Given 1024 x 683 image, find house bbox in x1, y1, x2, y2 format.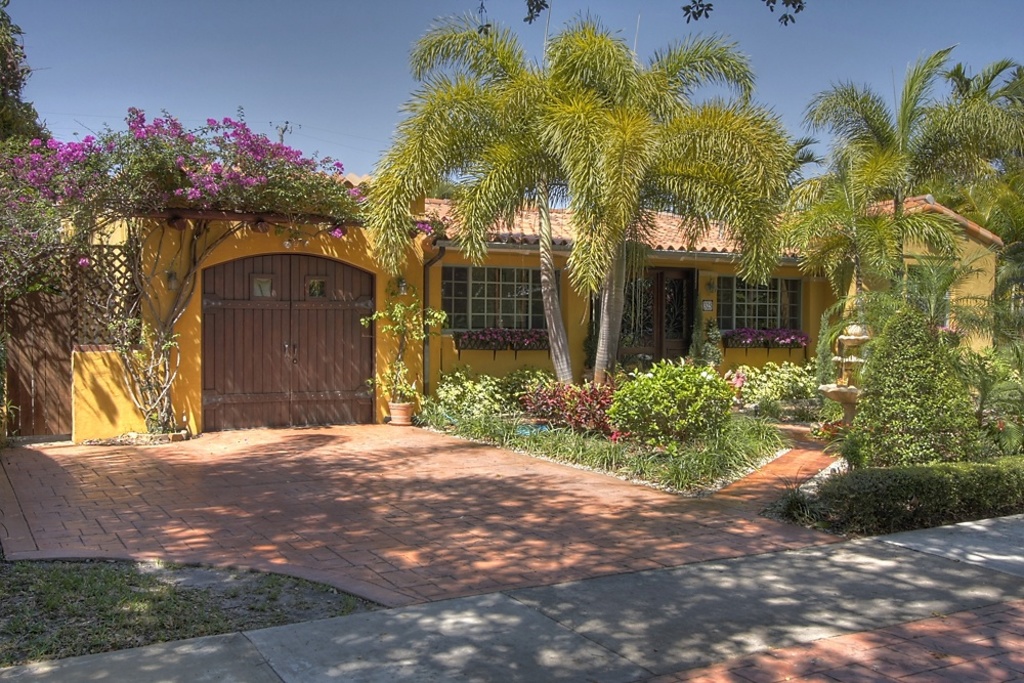
0, 187, 426, 410.
